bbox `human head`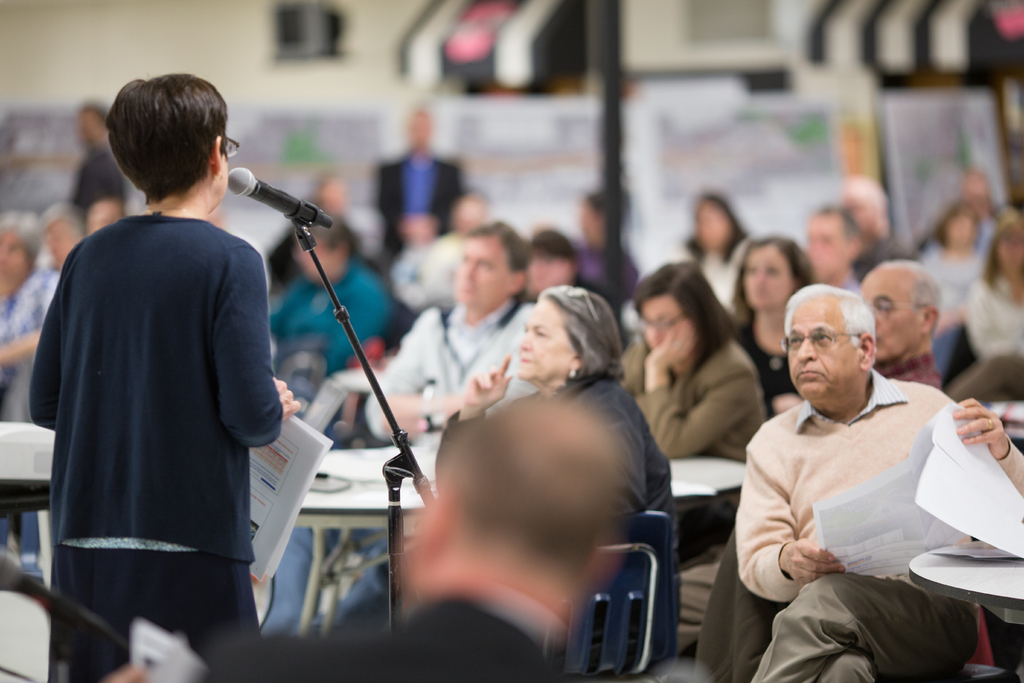
(x1=788, y1=283, x2=877, y2=404)
